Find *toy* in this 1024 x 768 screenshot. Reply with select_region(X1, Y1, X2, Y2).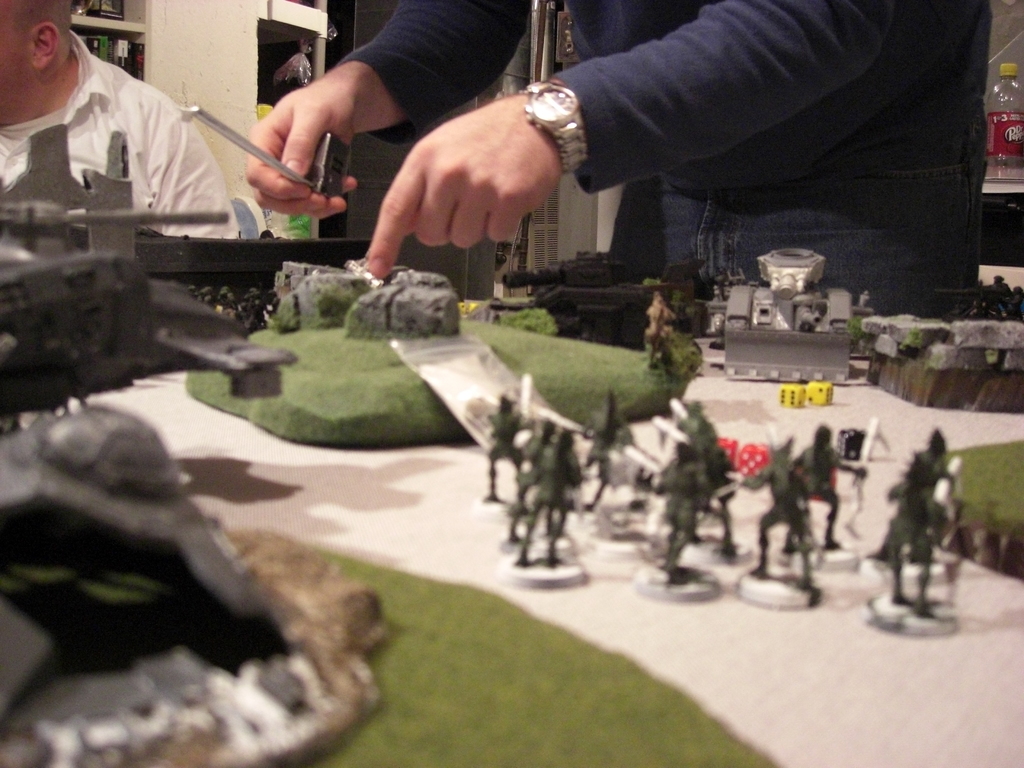
select_region(796, 415, 877, 568).
